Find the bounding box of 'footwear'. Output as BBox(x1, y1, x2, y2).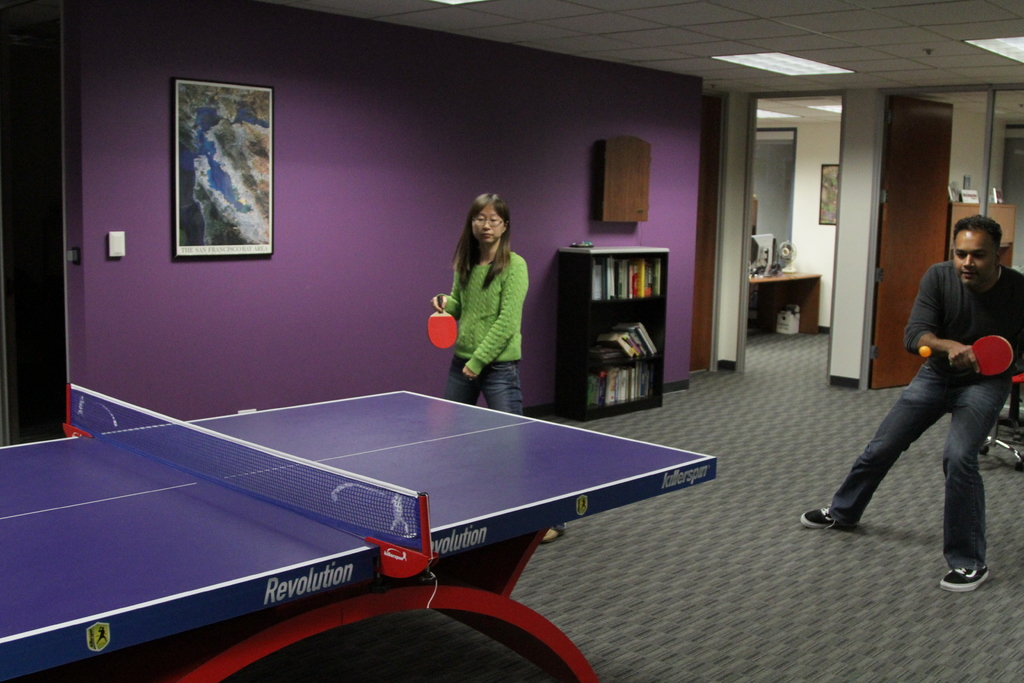
BBox(797, 500, 855, 533).
